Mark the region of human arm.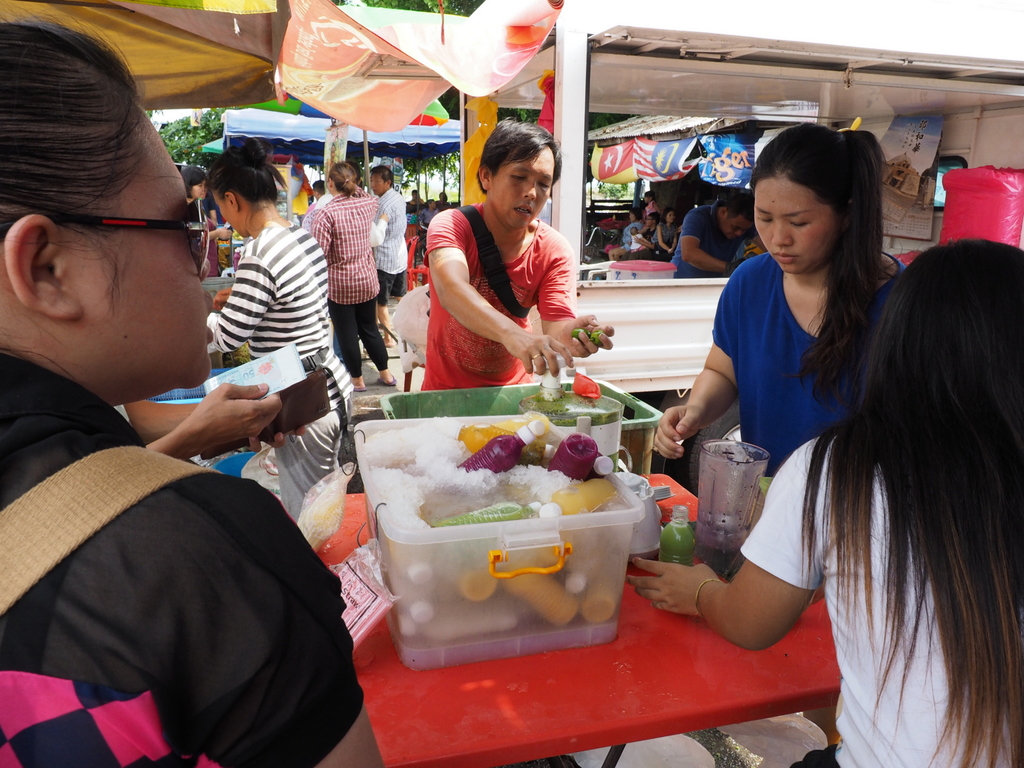
Region: Rect(637, 237, 659, 252).
